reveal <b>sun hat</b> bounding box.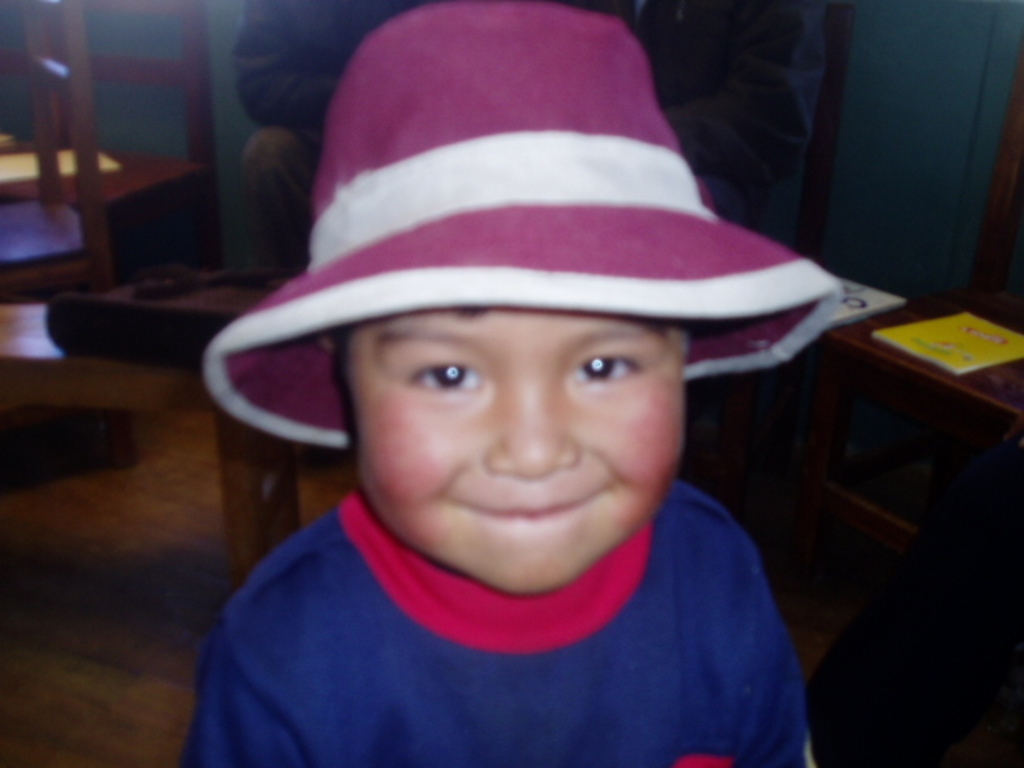
Revealed: Rect(206, 0, 842, 459).
